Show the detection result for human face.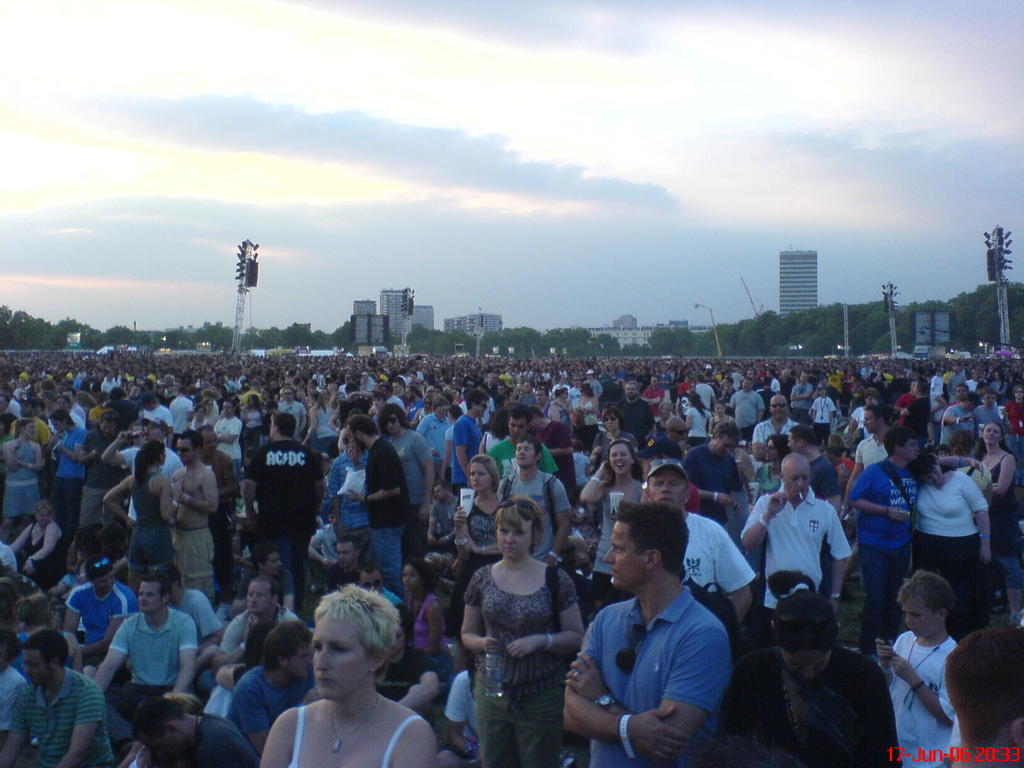
locate(534, 390, 546, 403).
